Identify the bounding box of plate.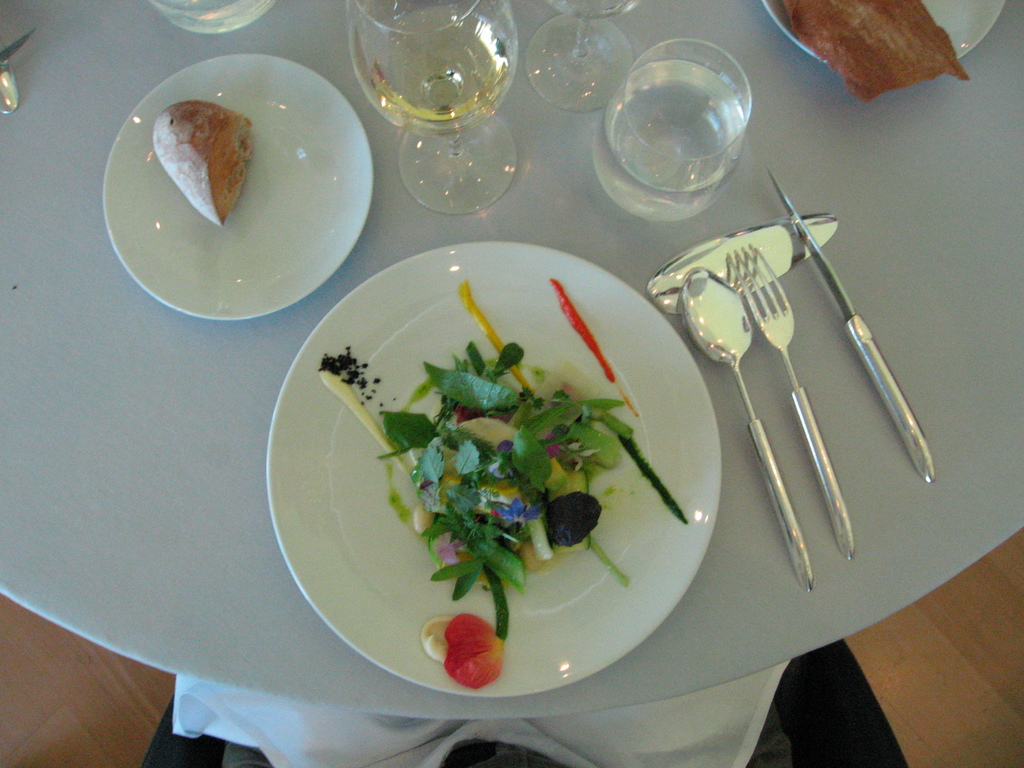
Rect(265, 241, 719, 698).
